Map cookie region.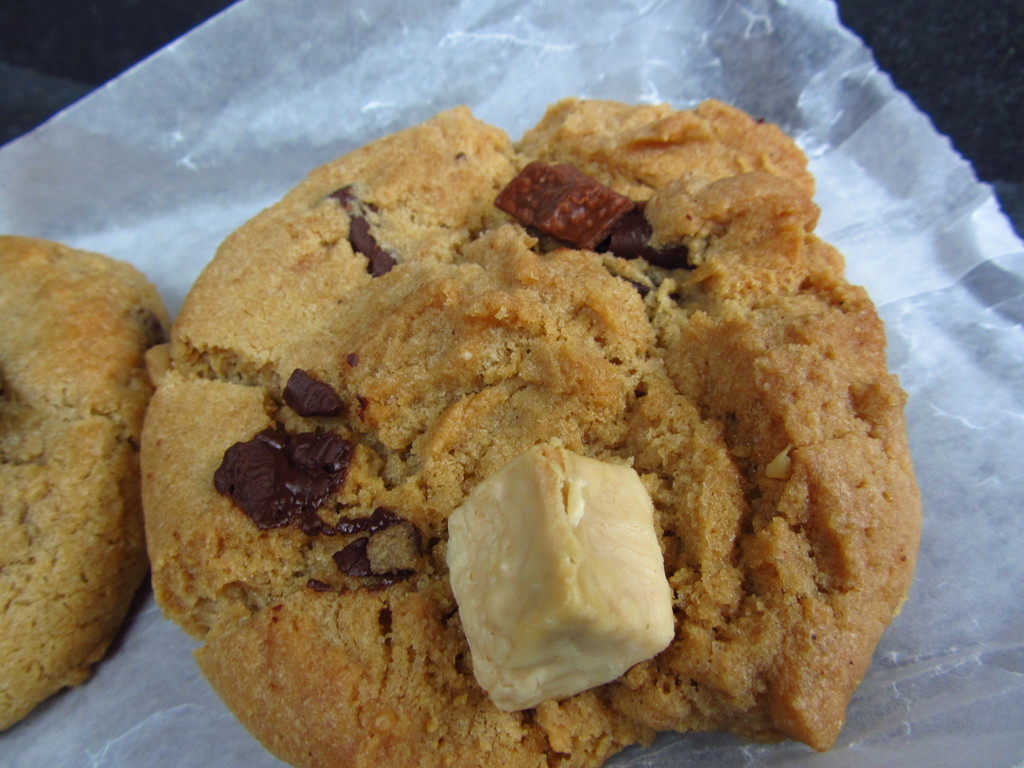
Mapped to BBox(0, 225, 172, 733).
